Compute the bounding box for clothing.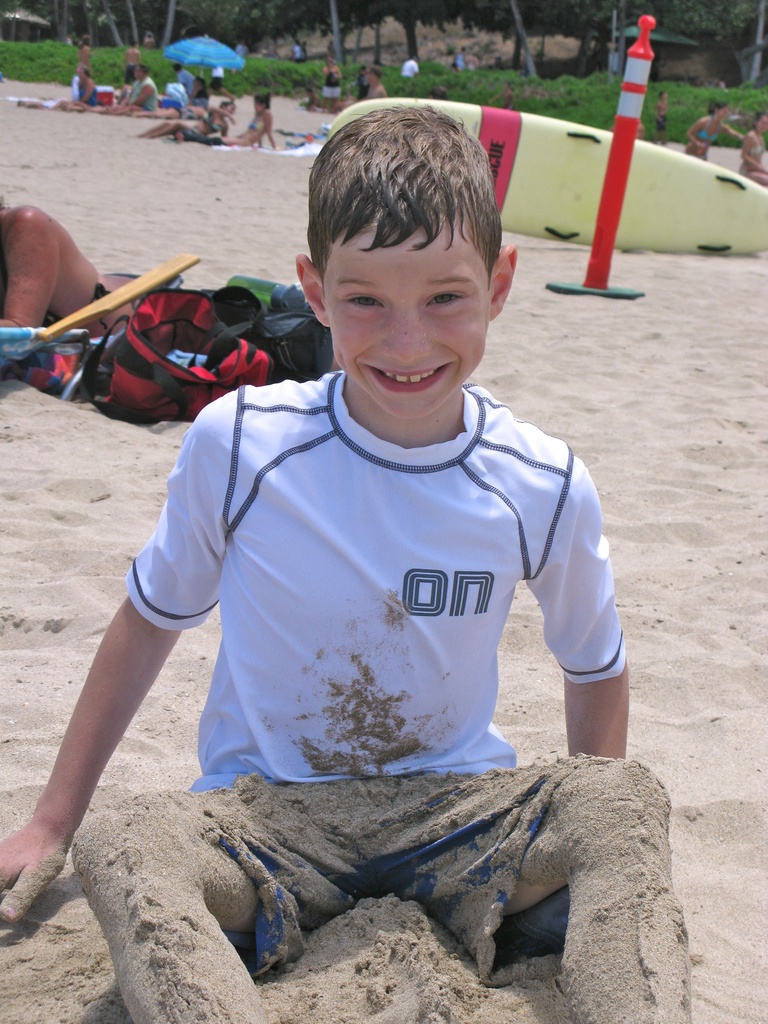
(125, 346, 644, 792).
